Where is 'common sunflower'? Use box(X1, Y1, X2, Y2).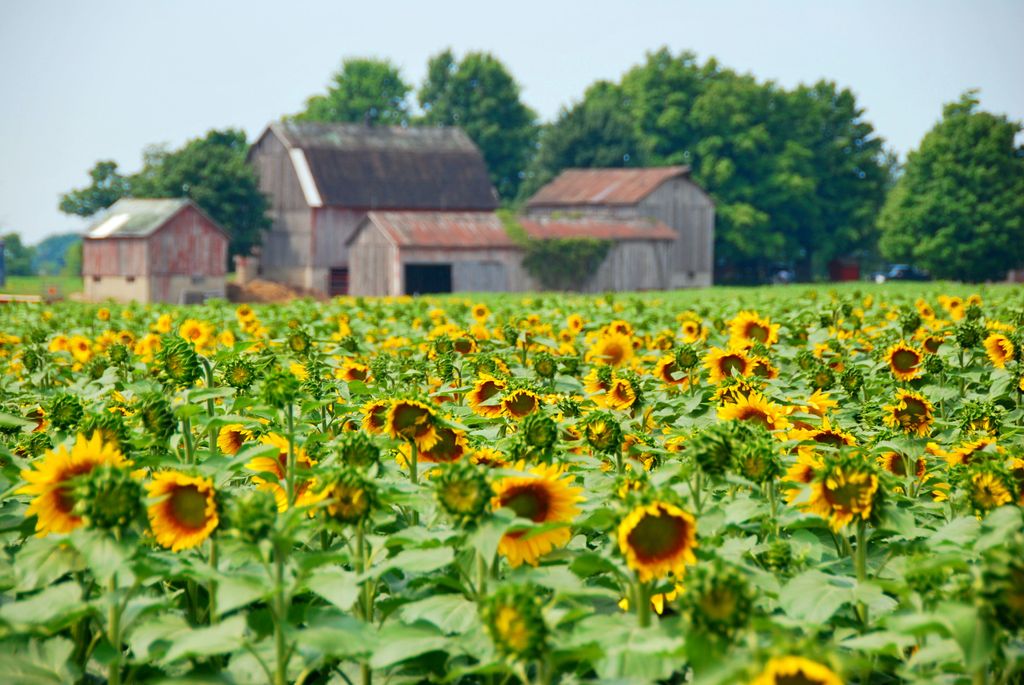
box(505, 388, 531, 418).
